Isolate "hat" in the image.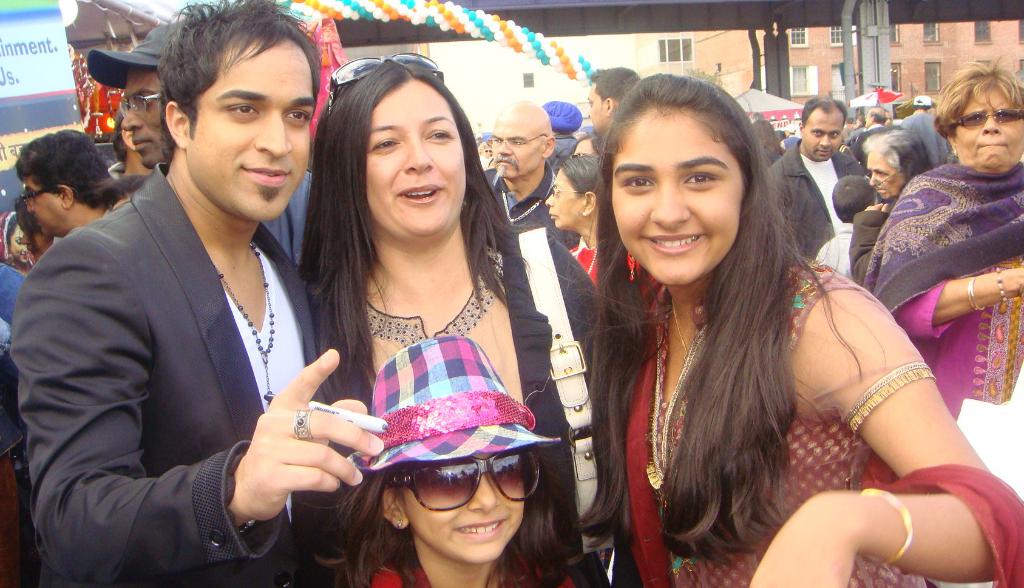
Isolated region: crop(911, 95, 929, 104).
